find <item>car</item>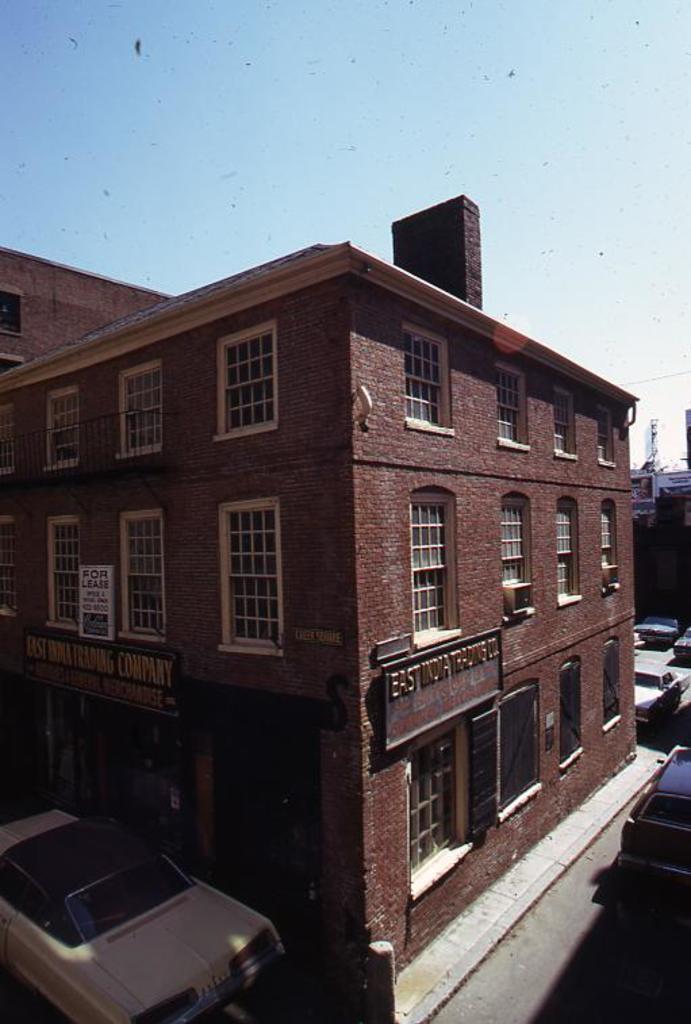
[629,615,679,647]
